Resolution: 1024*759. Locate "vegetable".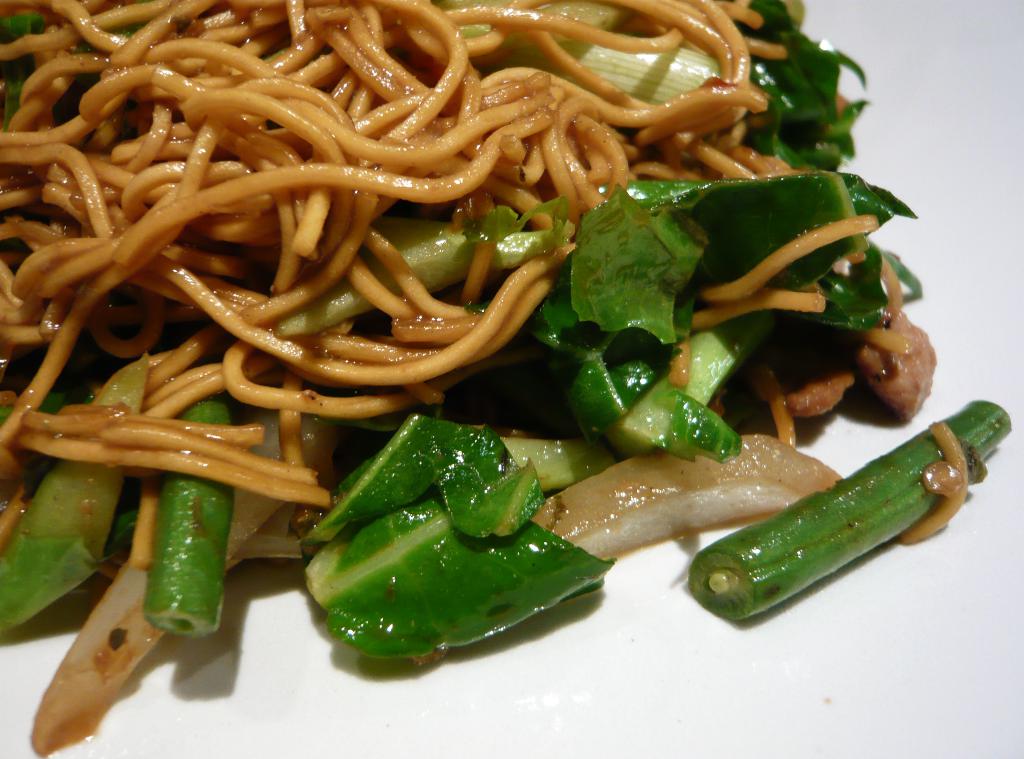
pyautogui.locateOnScreen(680, 399, 1008, 625).
